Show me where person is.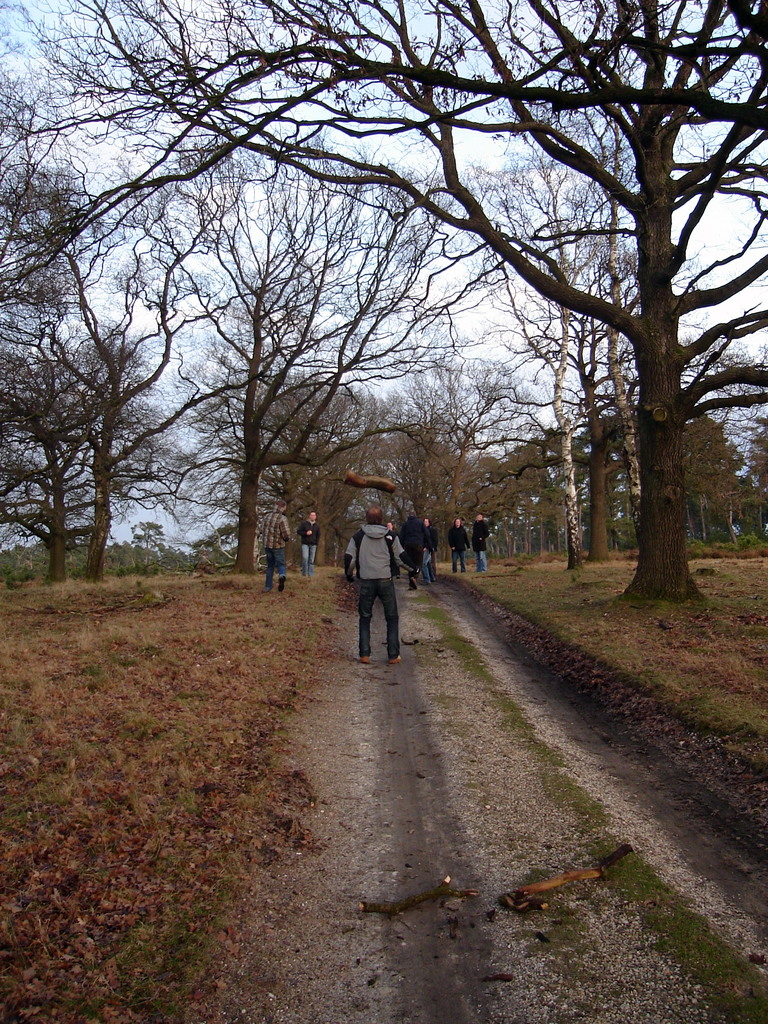
person is at pyautogui.locateOnScreen(260, 501, 295, 593).
